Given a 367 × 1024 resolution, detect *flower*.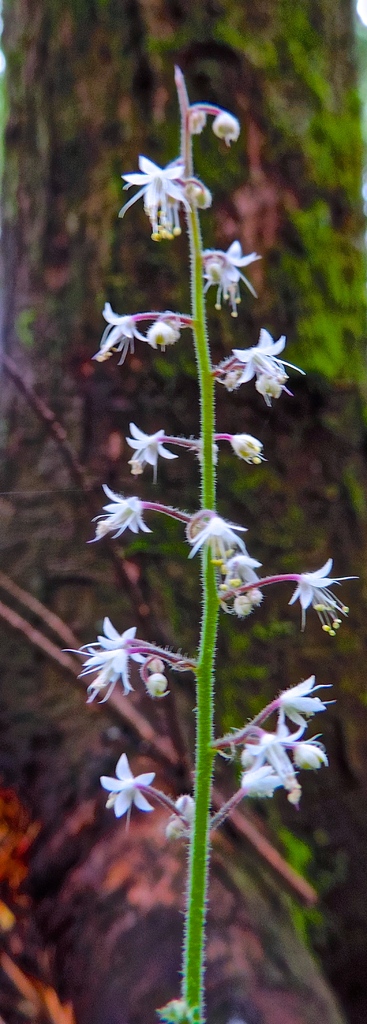
<bbox>171, 792, 190, 817</bbox>.
